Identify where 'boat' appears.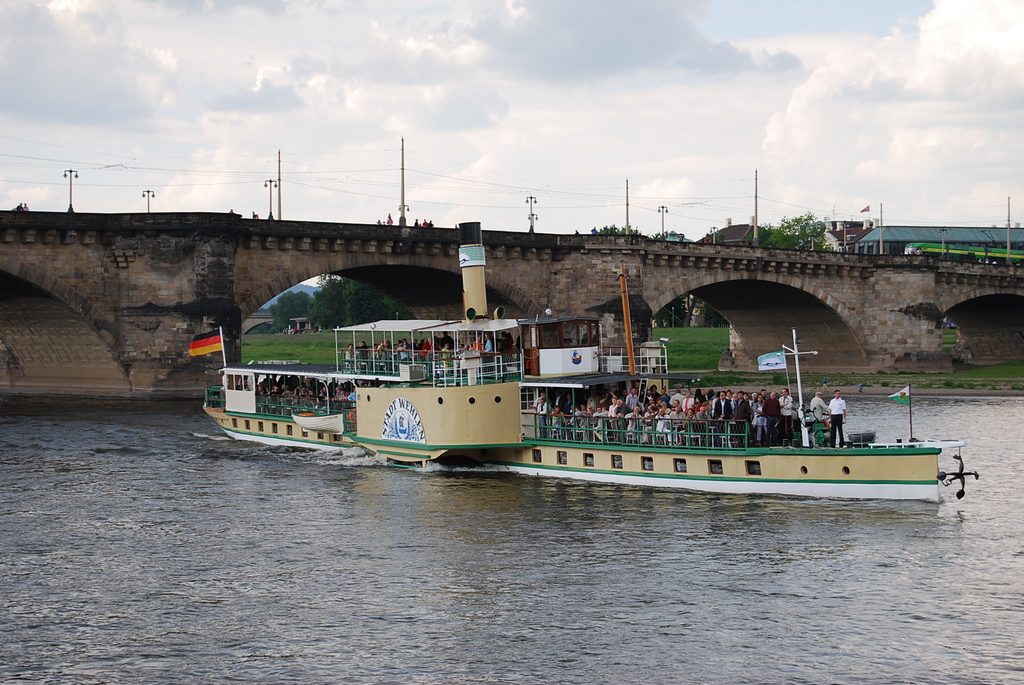
Appears at pyautogui.locateOnScreen(191, 213, 977, 505).
